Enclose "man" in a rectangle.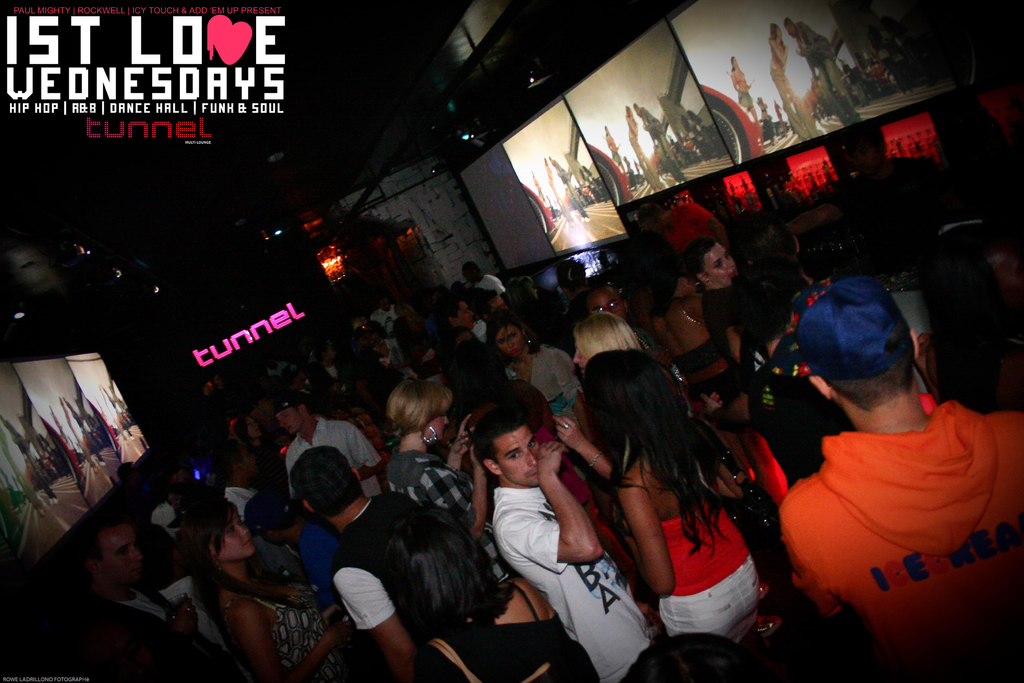
Rect(468, 408, 656, 682).
